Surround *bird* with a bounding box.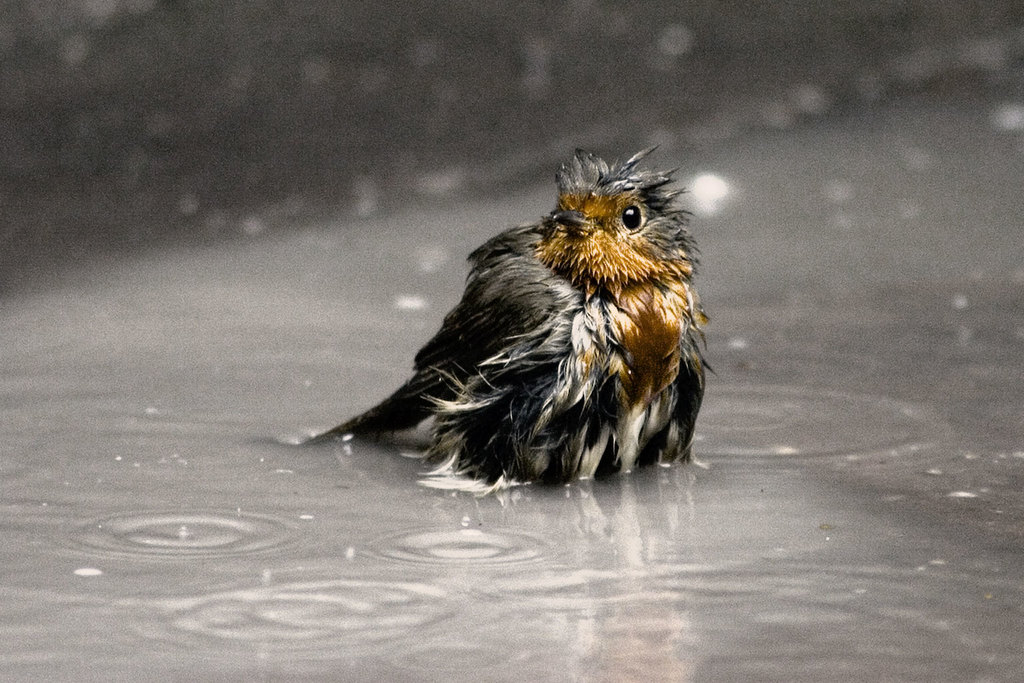
(left=281, top=153, right=719, bottom=488).
